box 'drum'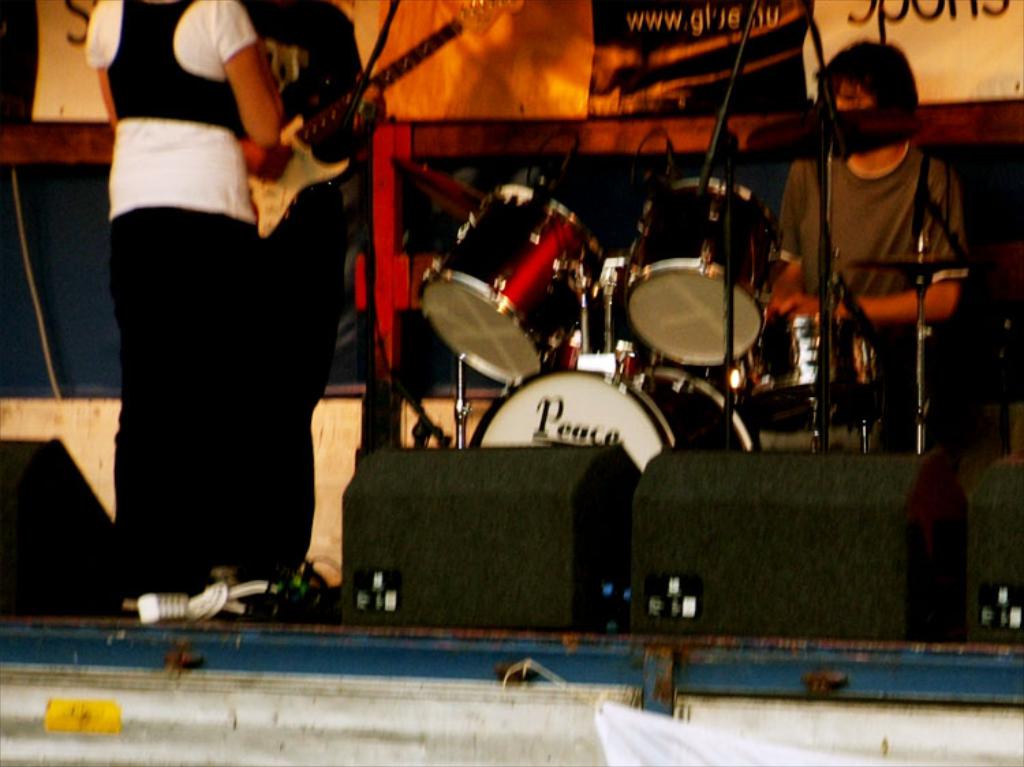
x1=624, y1=173, x2=781, y2=368
